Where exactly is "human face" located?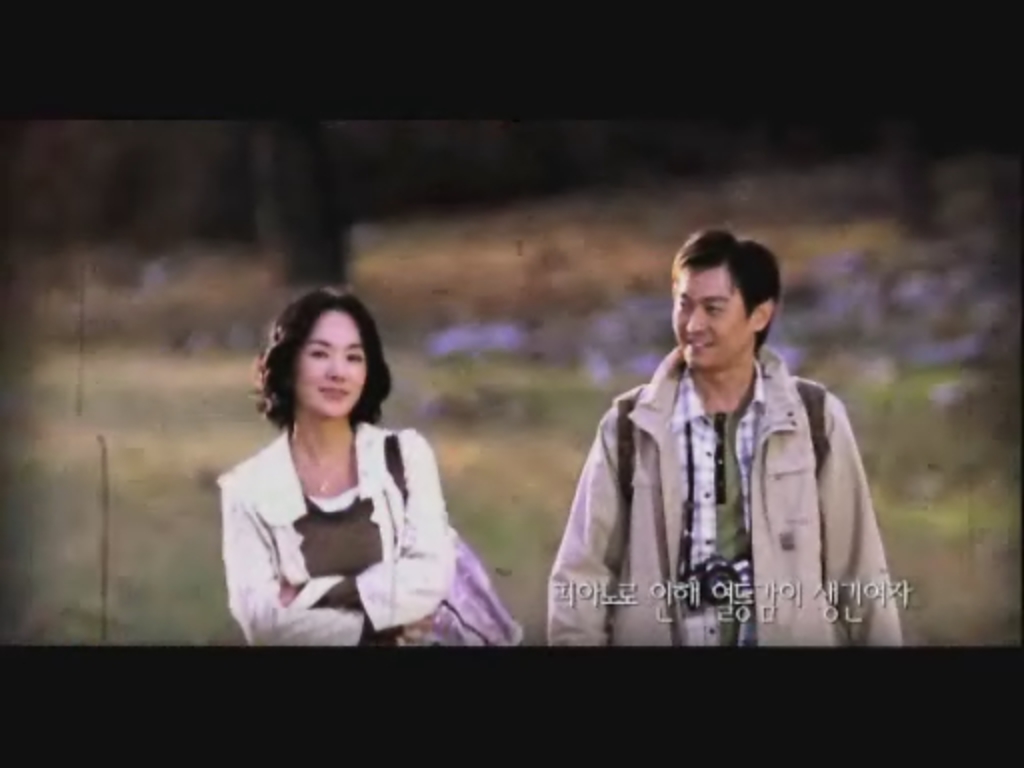
Its bounding box is 672/270/752/366.
